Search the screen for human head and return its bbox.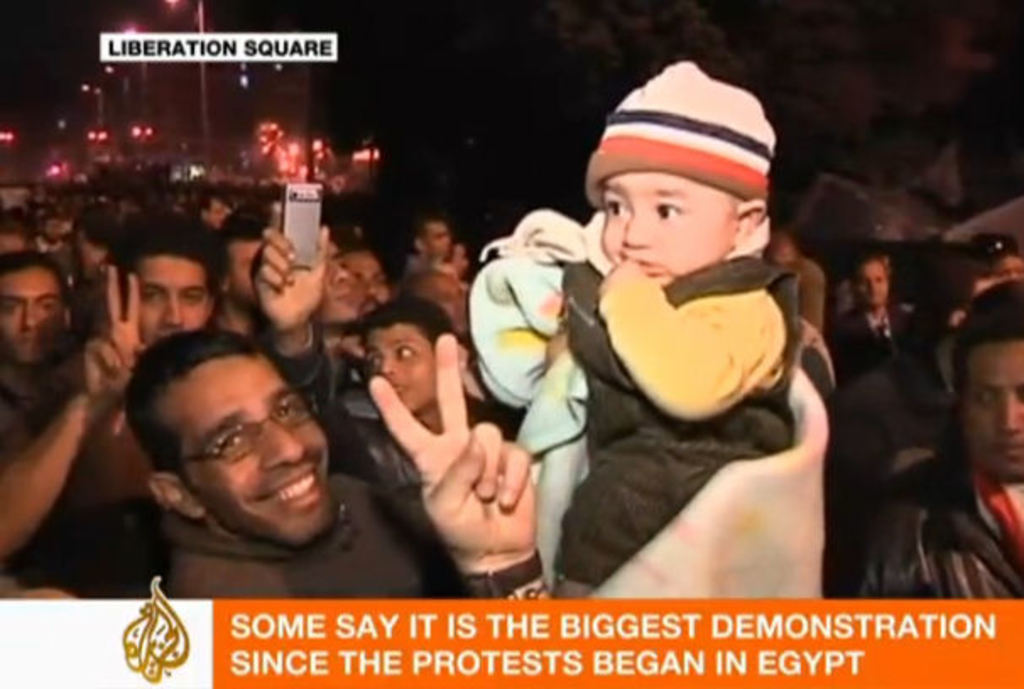
Found: [853, 252, 891, 312].
